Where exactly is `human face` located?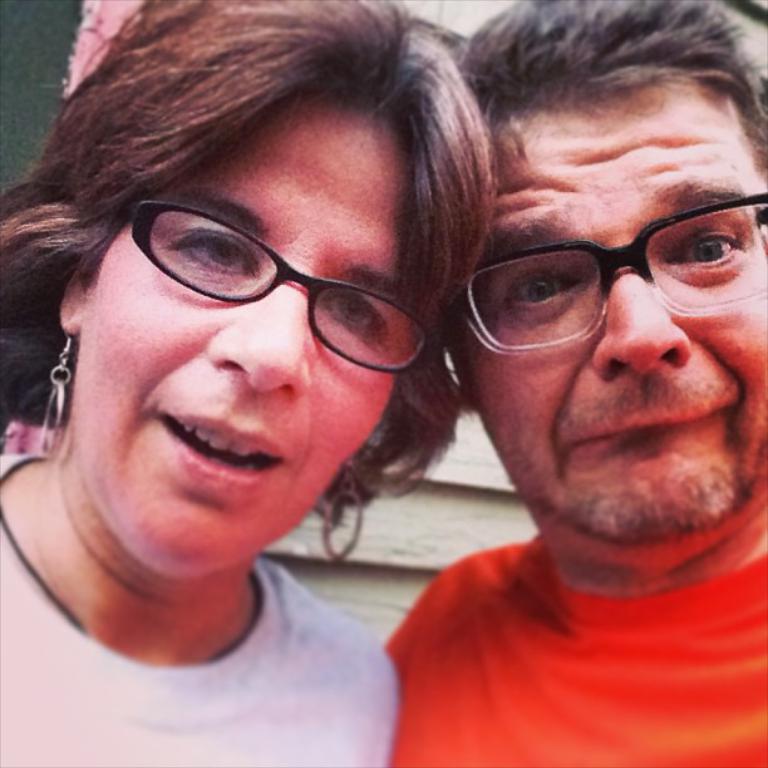
Its bounding box is pyautogui.locateOnScreen(462, 103, 767, 542).
